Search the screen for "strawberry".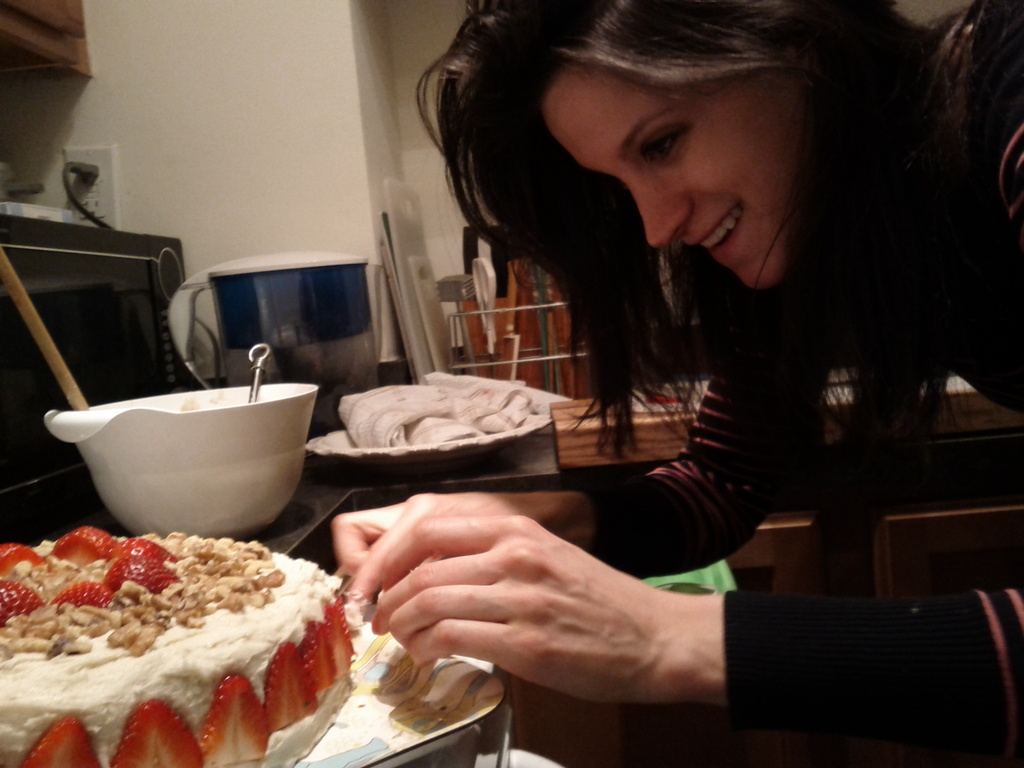
Found at pyautogui.locateOnScreen(56, 520, 116, 569).
